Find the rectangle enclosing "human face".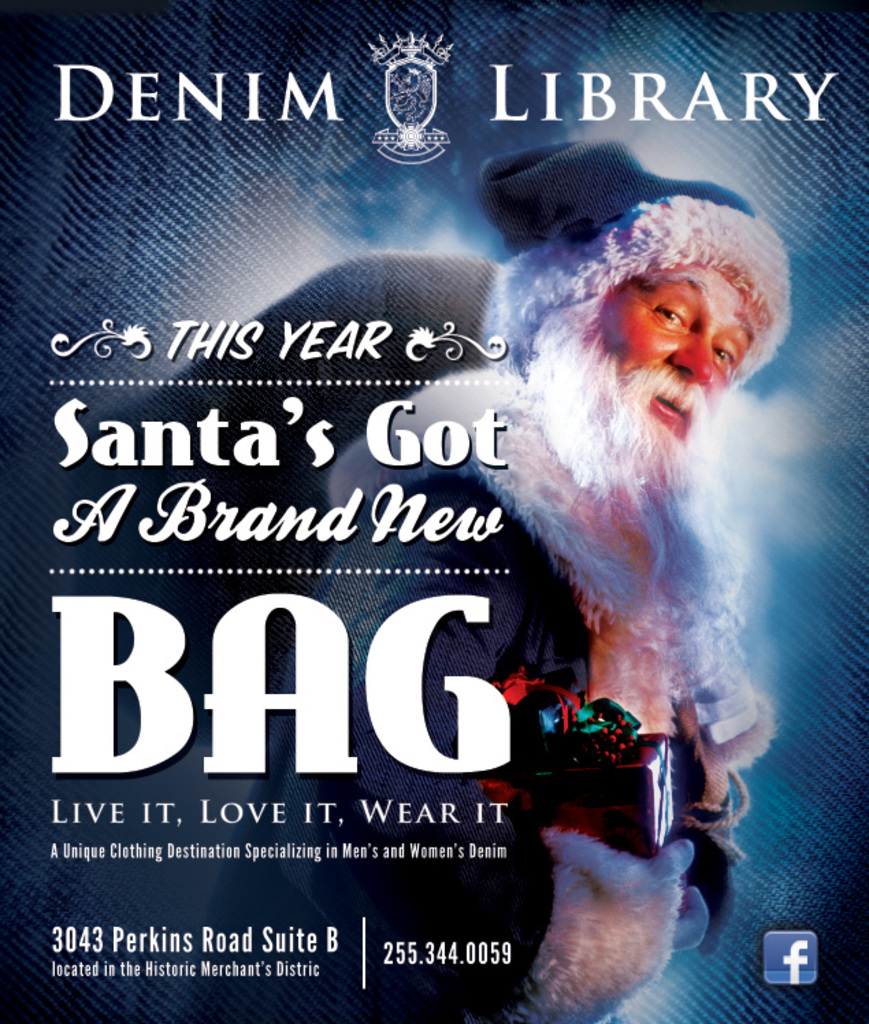
box=[597, 263, 760, 438].
